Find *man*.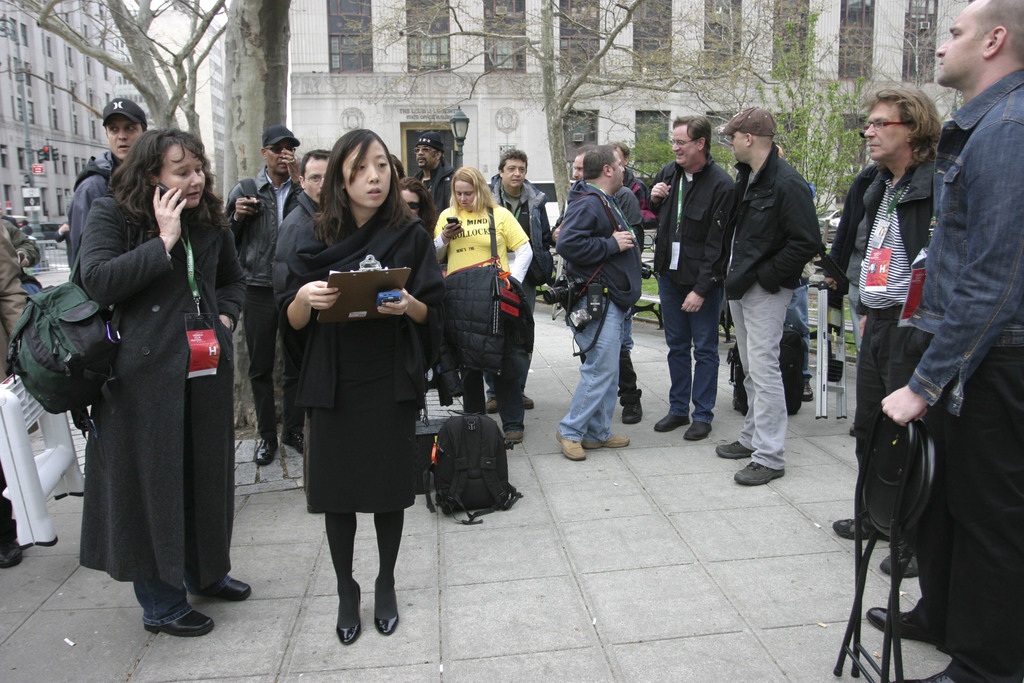
bbox=[215, 117, 317, 475].
